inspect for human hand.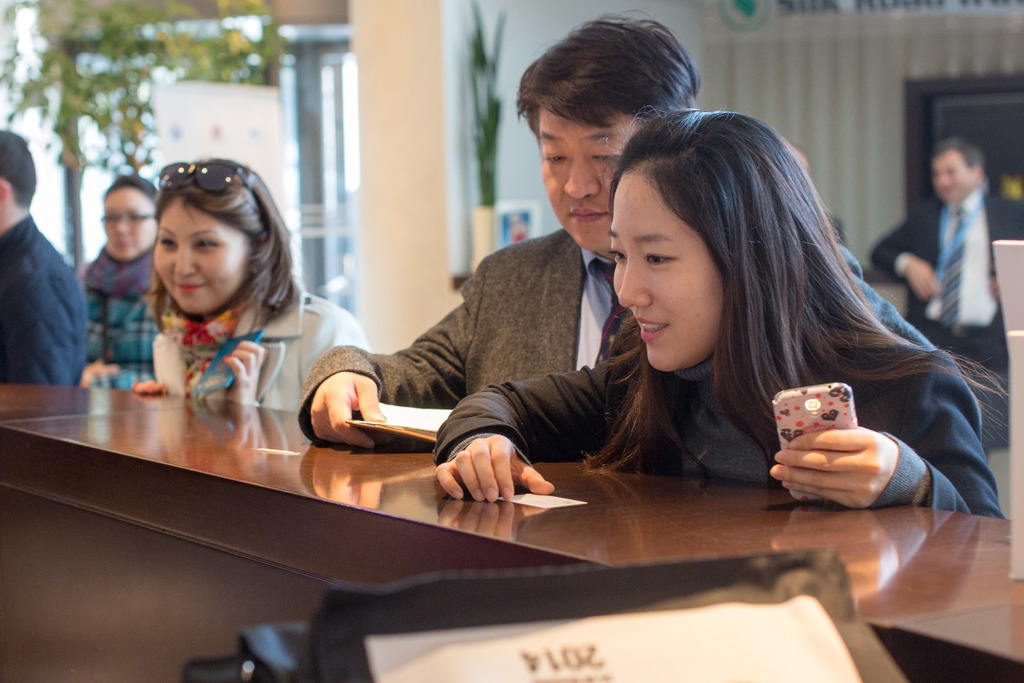
Inspection: locate(776, 424, 922, 498).
